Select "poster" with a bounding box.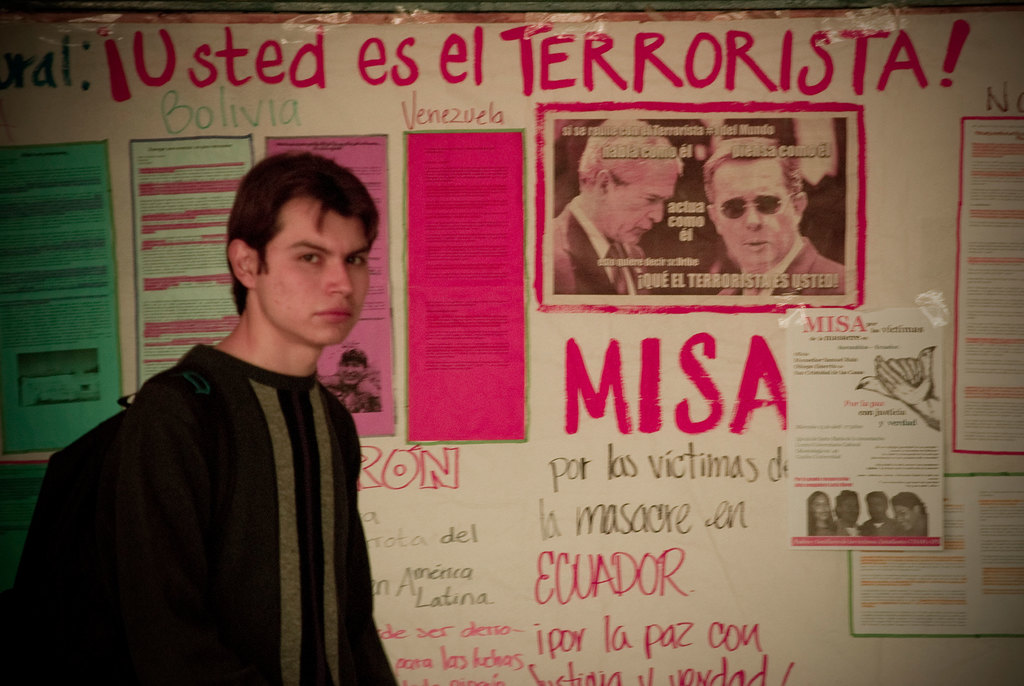
<bbox>952, 117, 1023, 459</bbox>.
